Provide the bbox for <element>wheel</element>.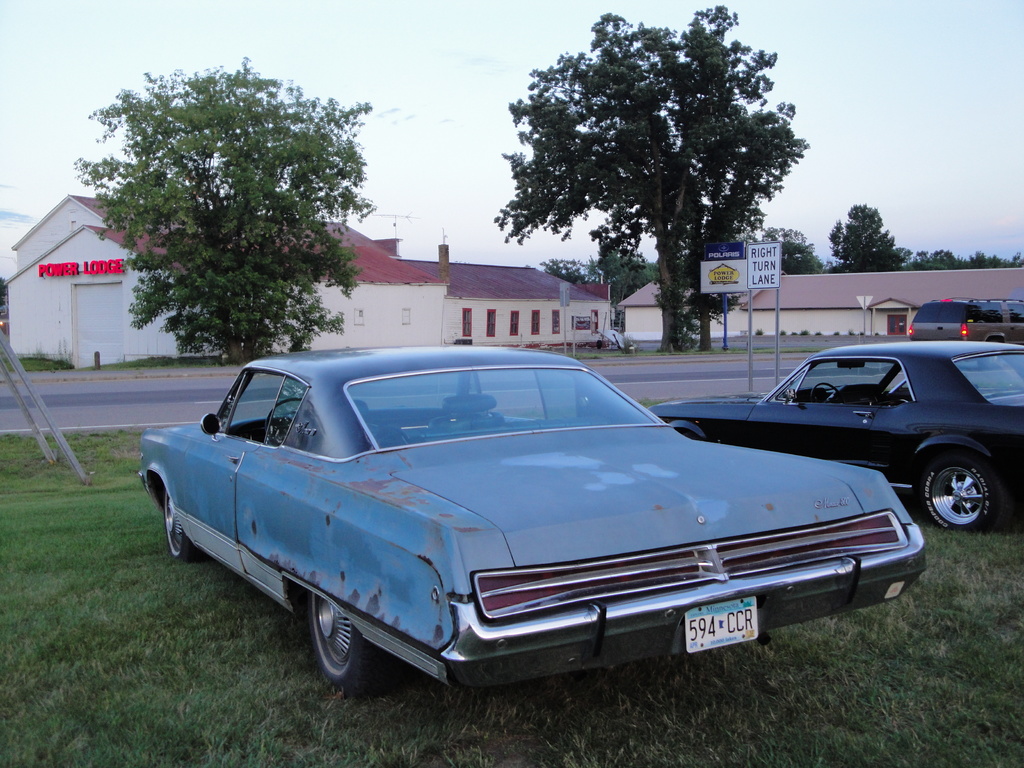
307:591:378:691.
